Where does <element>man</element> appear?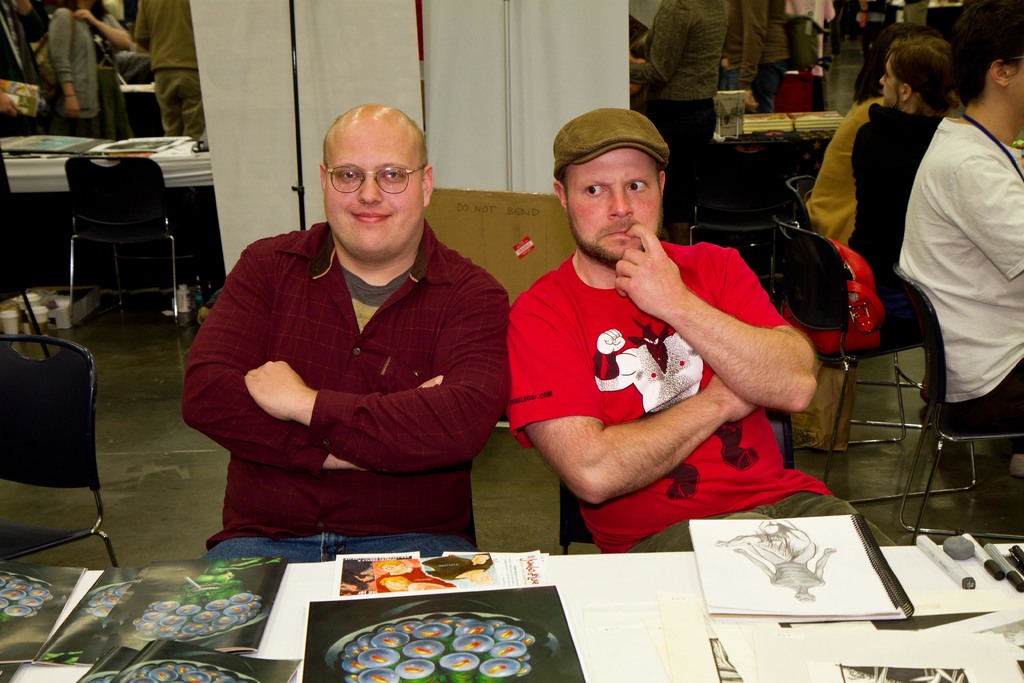
Appears at left=132, top=0, right=212, bottom=145.
